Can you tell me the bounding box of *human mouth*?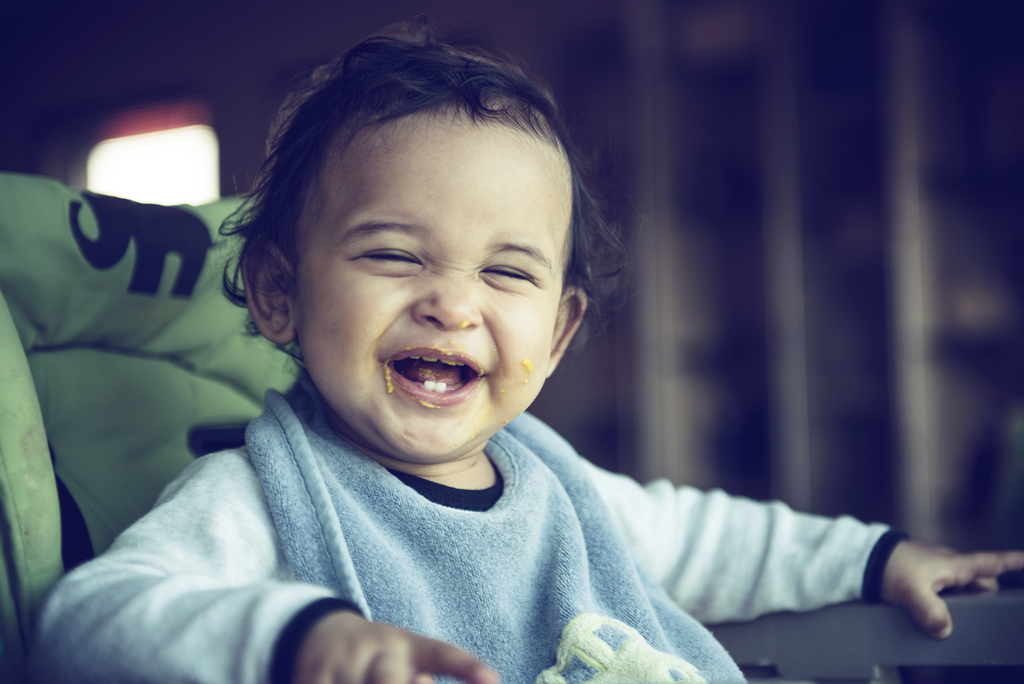
x1=365 y1=355 x2=498 y2=412.
